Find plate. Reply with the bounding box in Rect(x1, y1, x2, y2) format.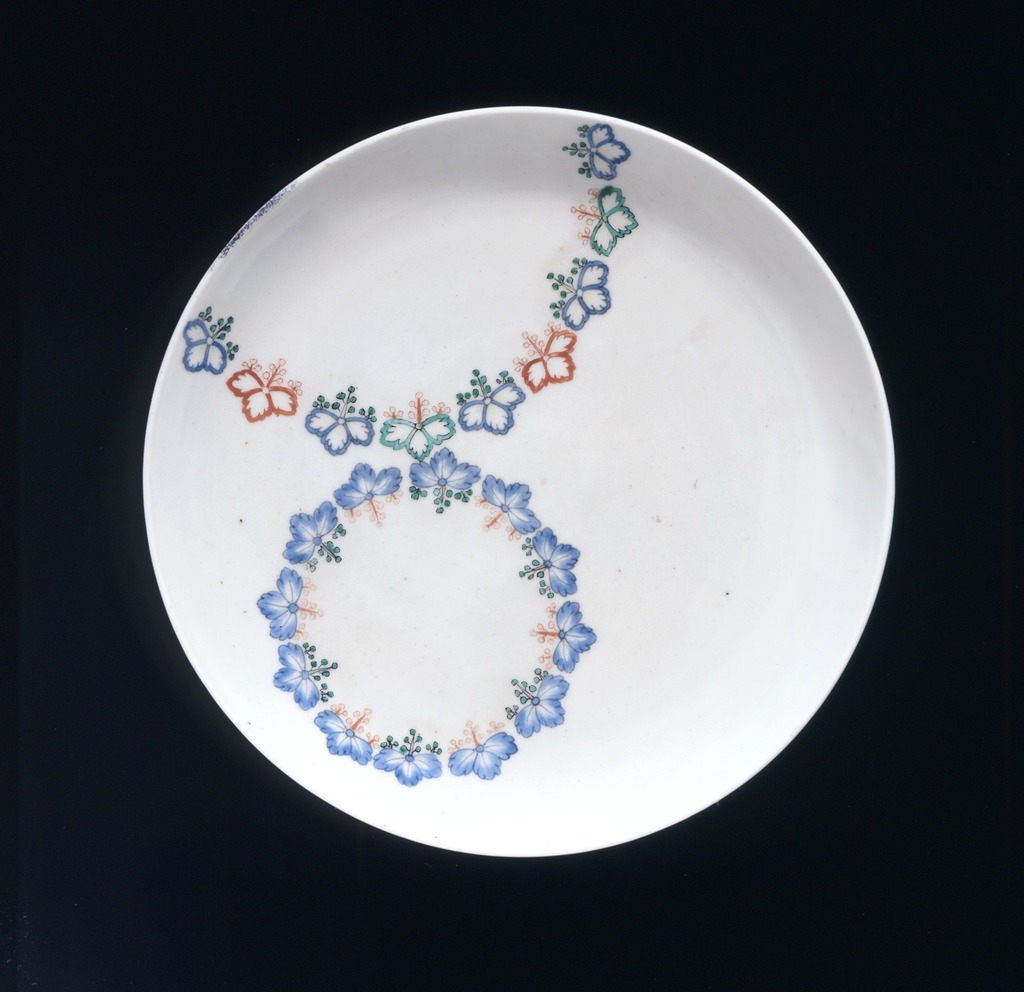
Rect(137, 80, 884, 856).
